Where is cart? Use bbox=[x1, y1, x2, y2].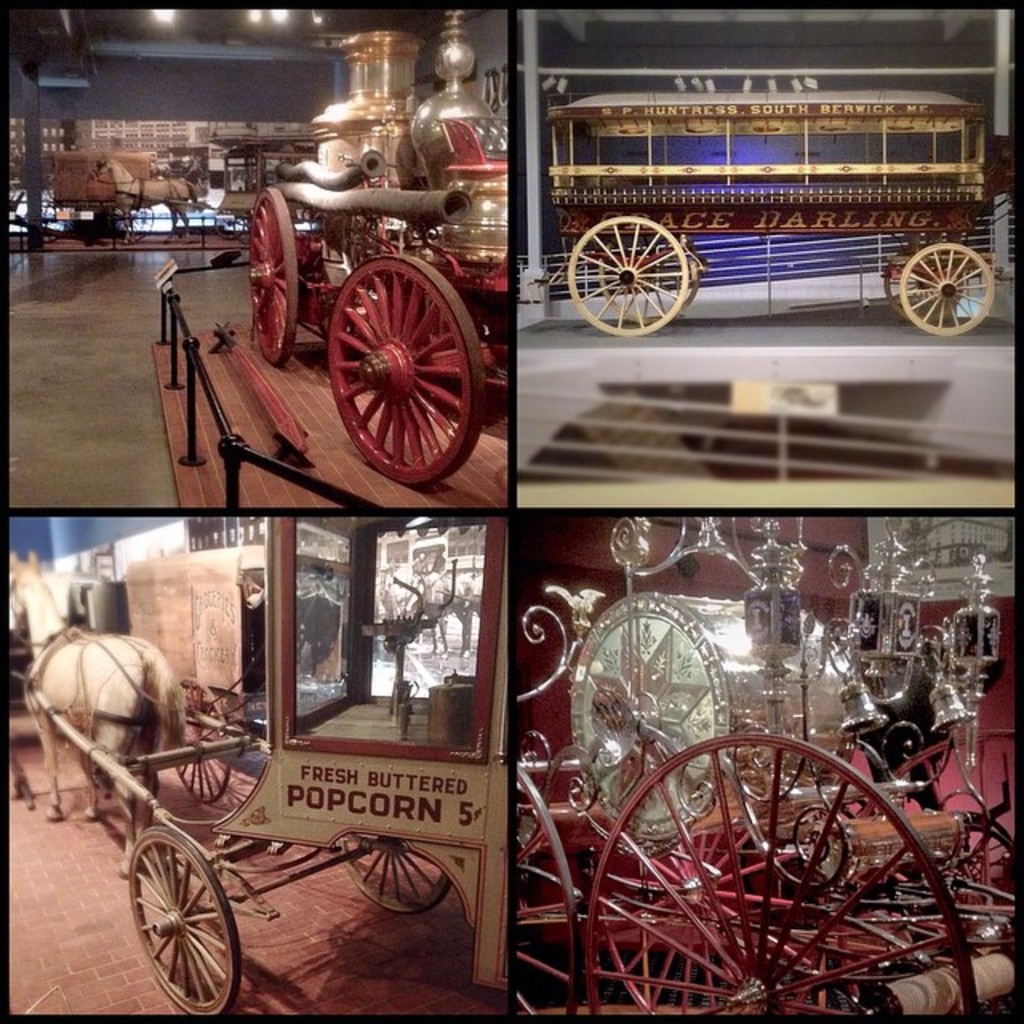
bbox=[29, 547, 355, 802].
